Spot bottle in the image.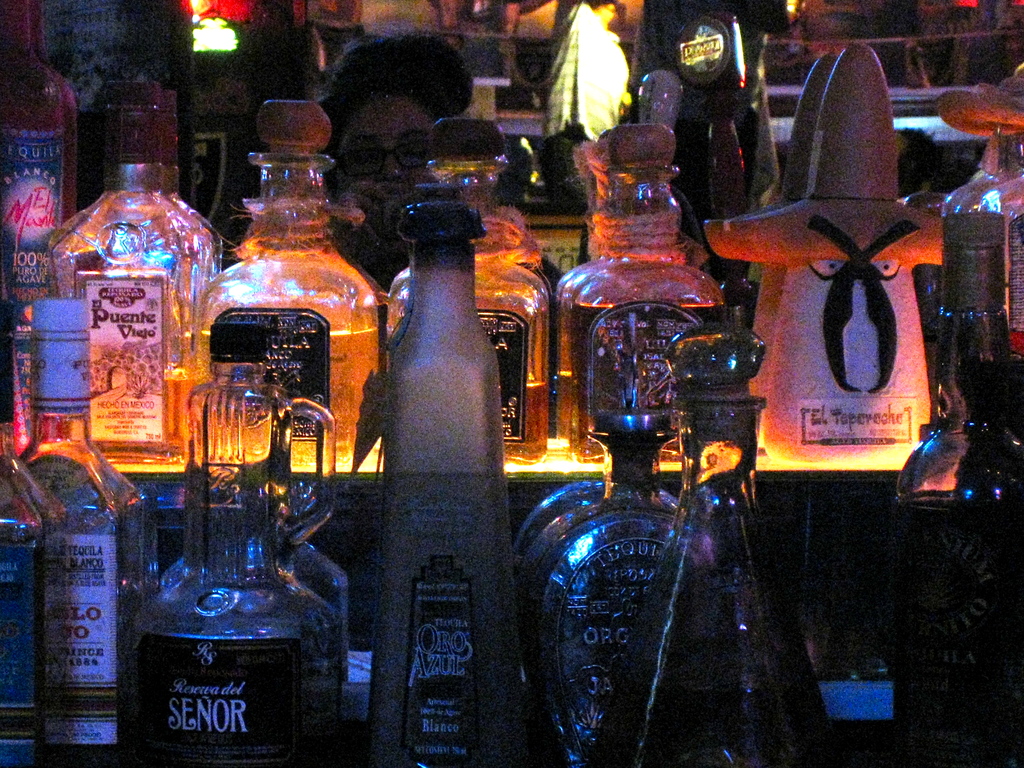
bottle found at detection(894, 202, 1021, 767).
